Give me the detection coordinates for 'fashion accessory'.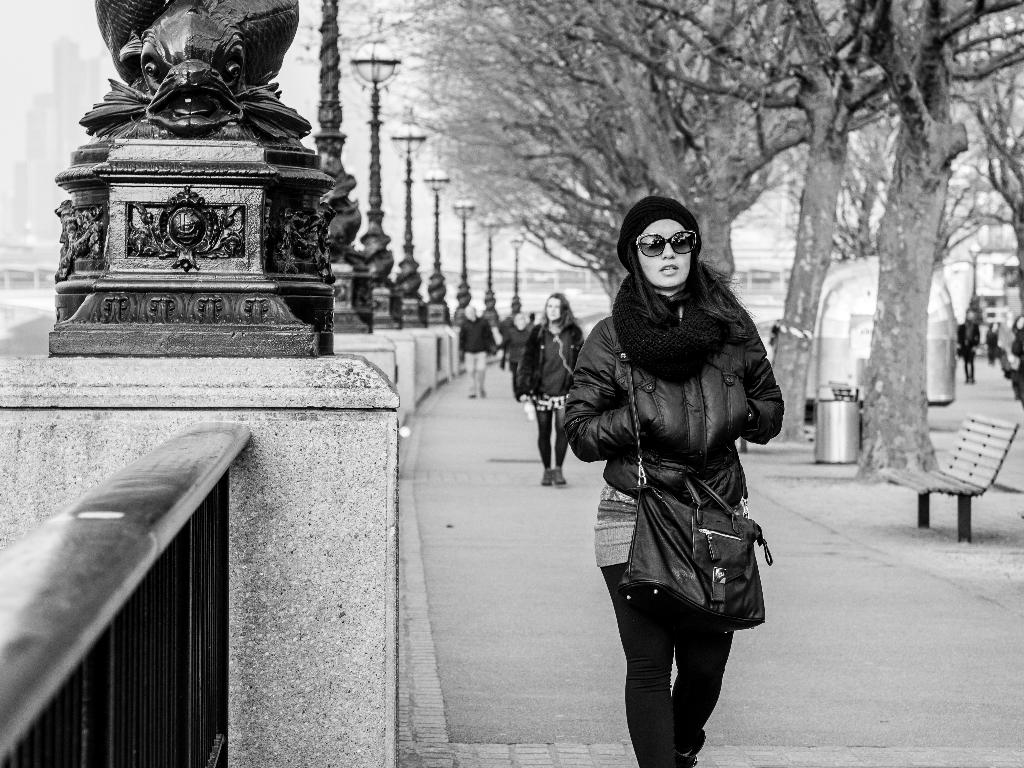
BBox(541, 469, 554, 484).
